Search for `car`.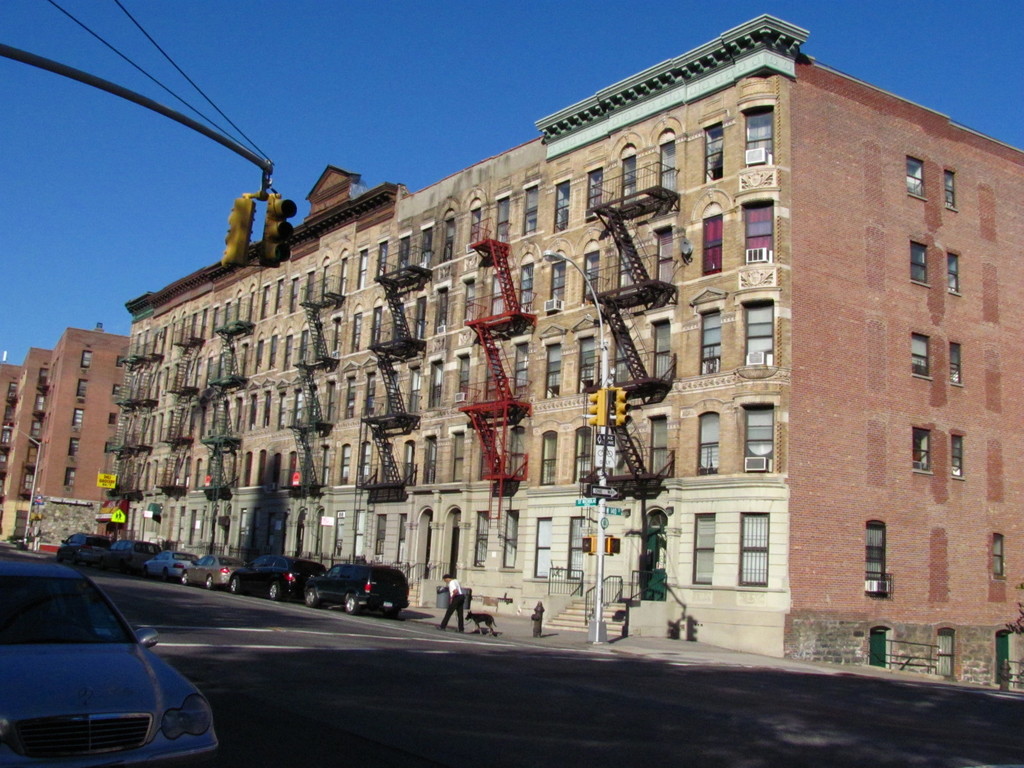
Found at pyautogui.locateOnScreen(140, 549, 199, 586).
